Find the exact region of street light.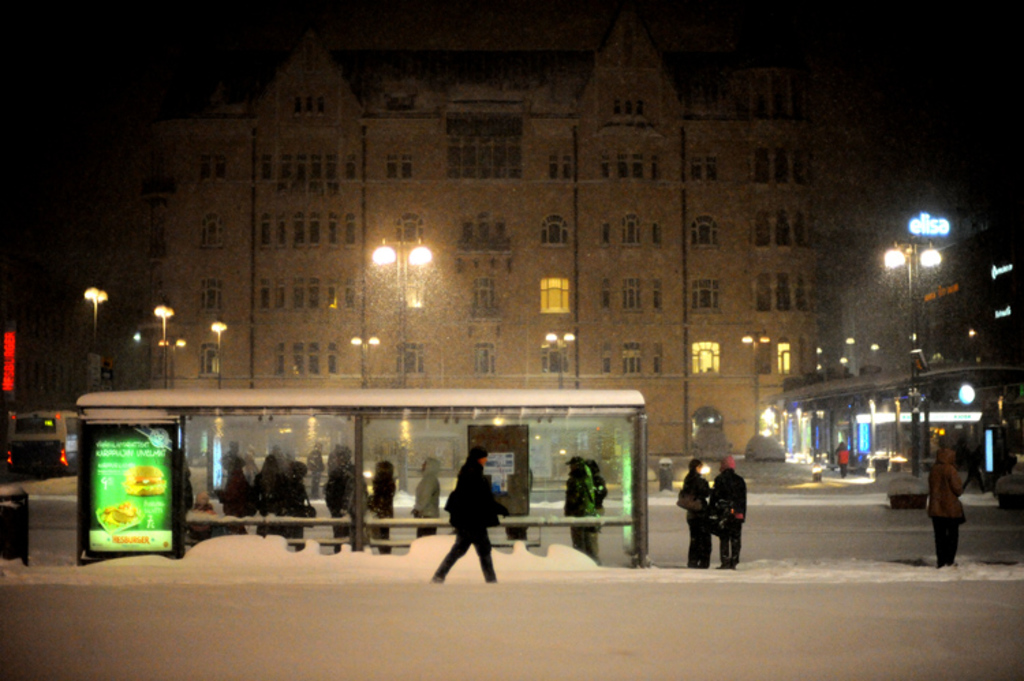
Exact region: <box>369,224,438,388</box>.
